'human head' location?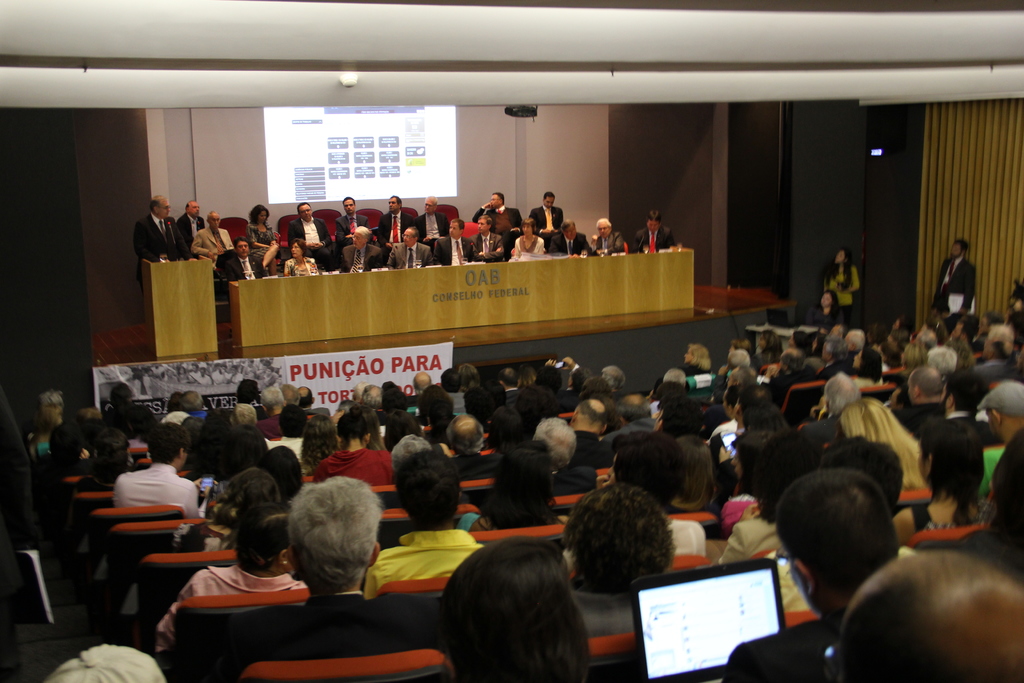
[342, 194, 355, 215]
